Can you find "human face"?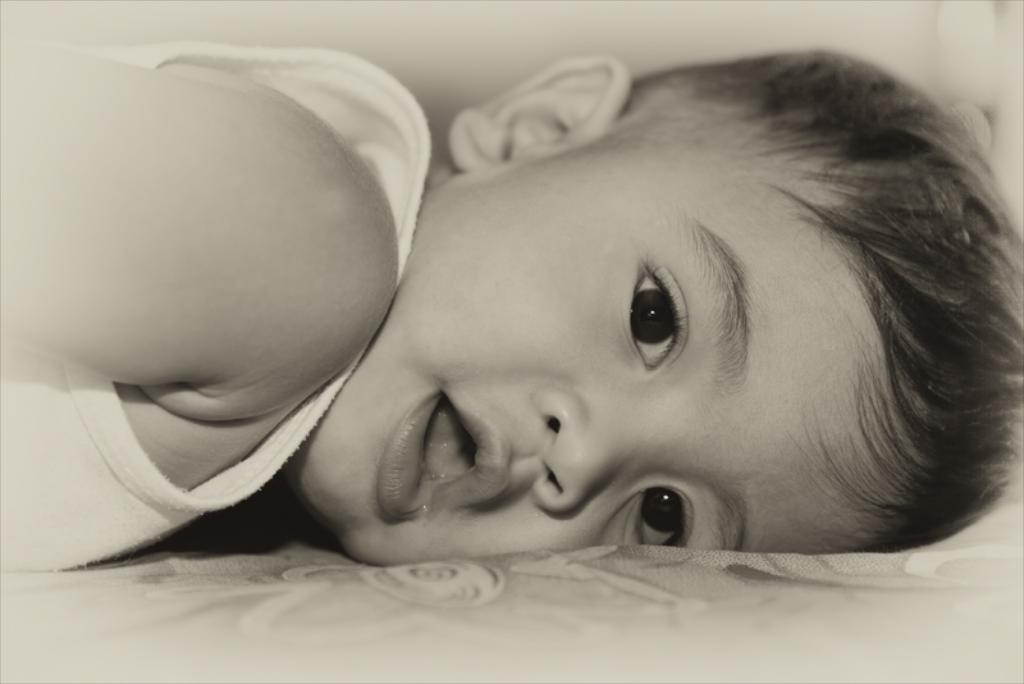
Yes, bounding box: left=298, top=143, right=911, bottom=564.
